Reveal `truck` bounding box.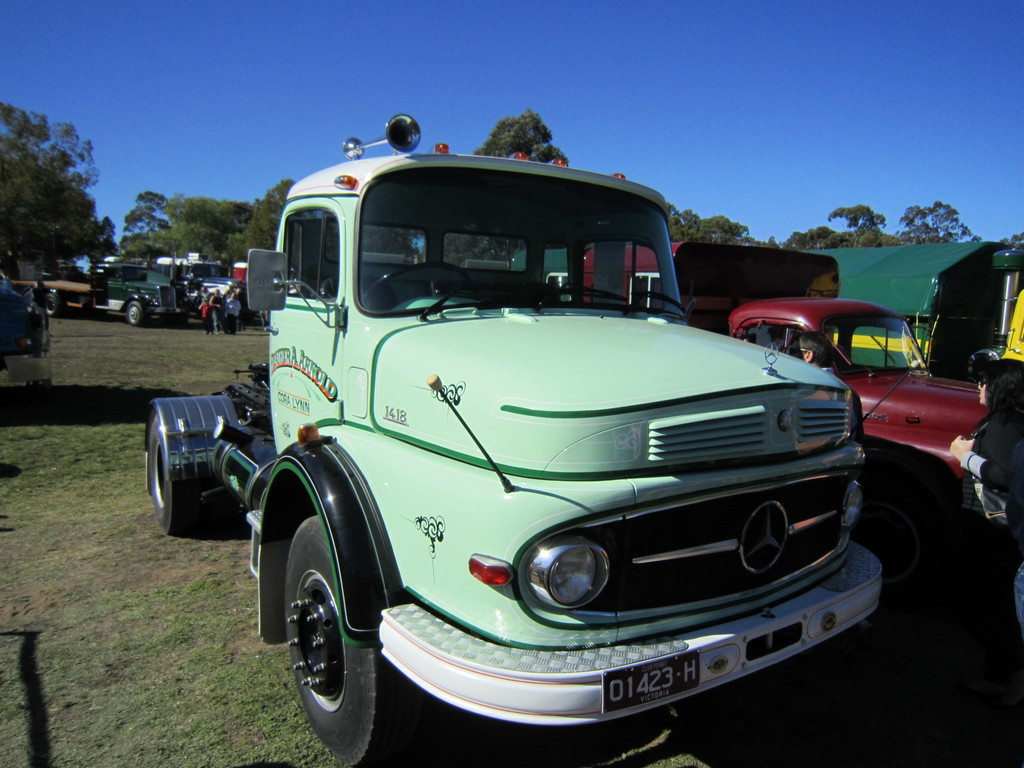
Revealed: bbox(150, 253, 240, 305).
